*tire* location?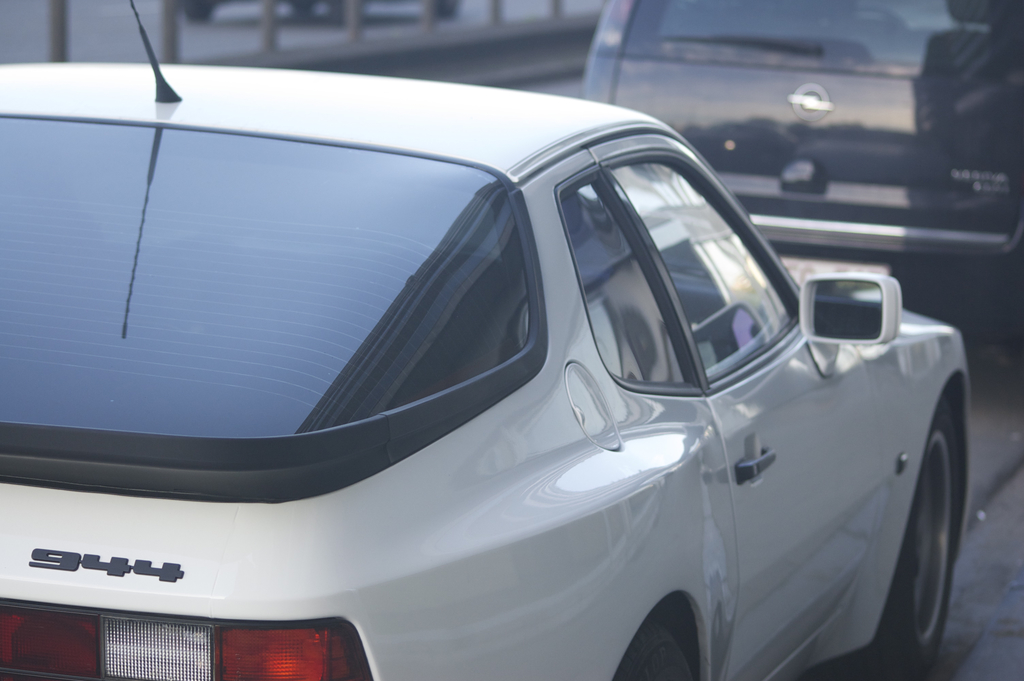
bbox=[858, 395, 957, 661]
